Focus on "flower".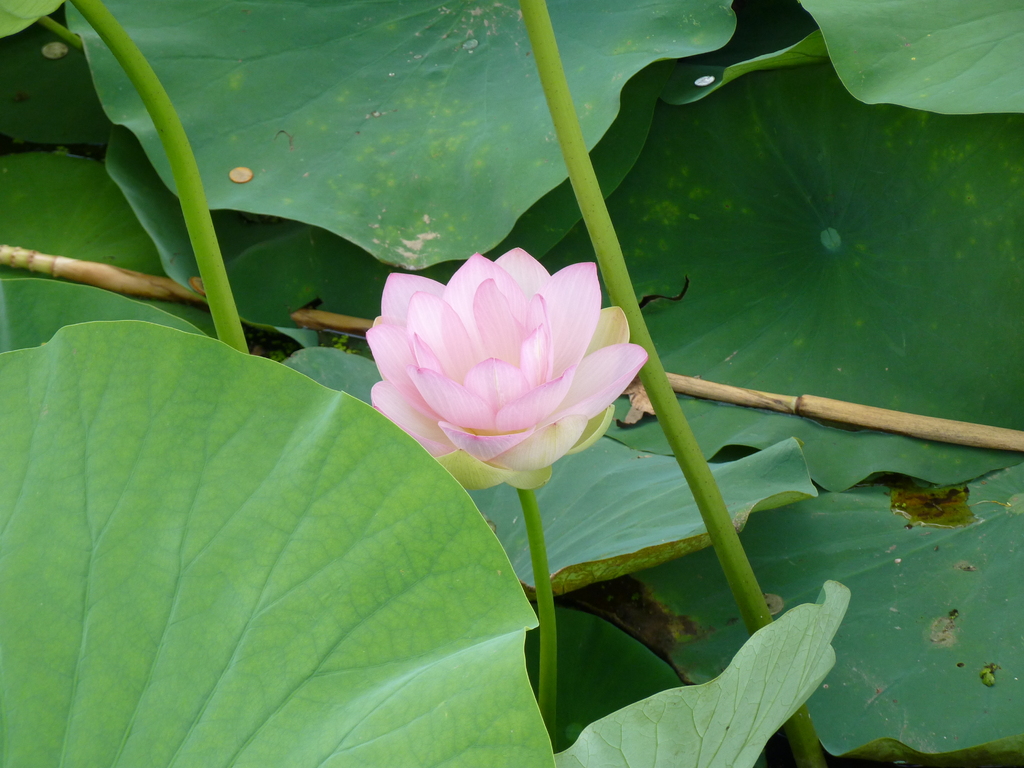
Focused at <box>348,243,652,481</box>.
